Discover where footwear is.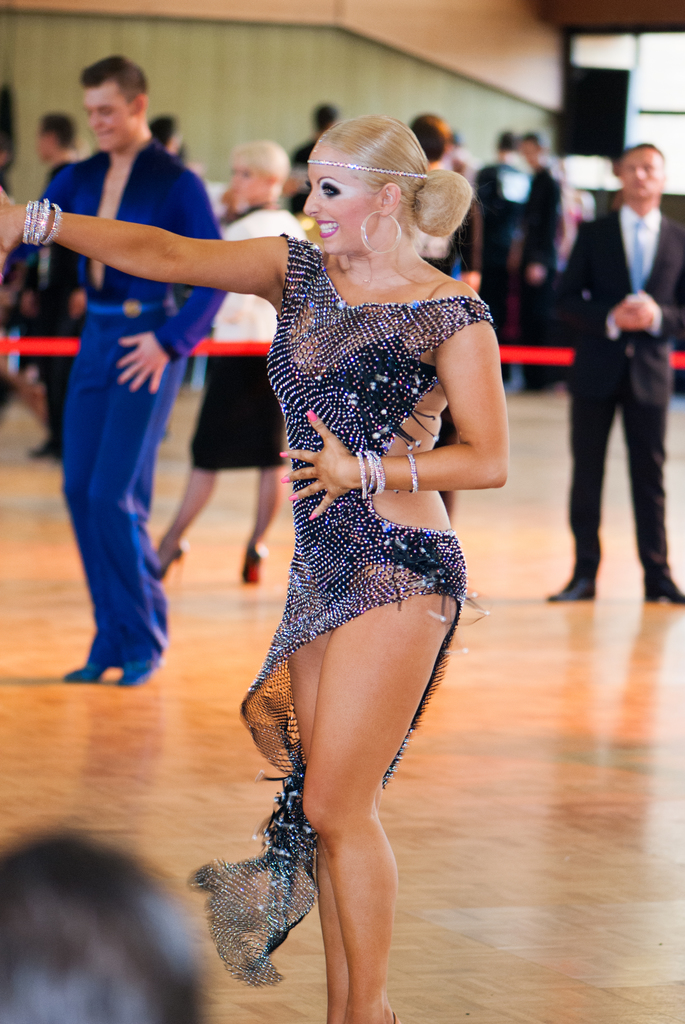
Discovered at [242,541,265,583].
